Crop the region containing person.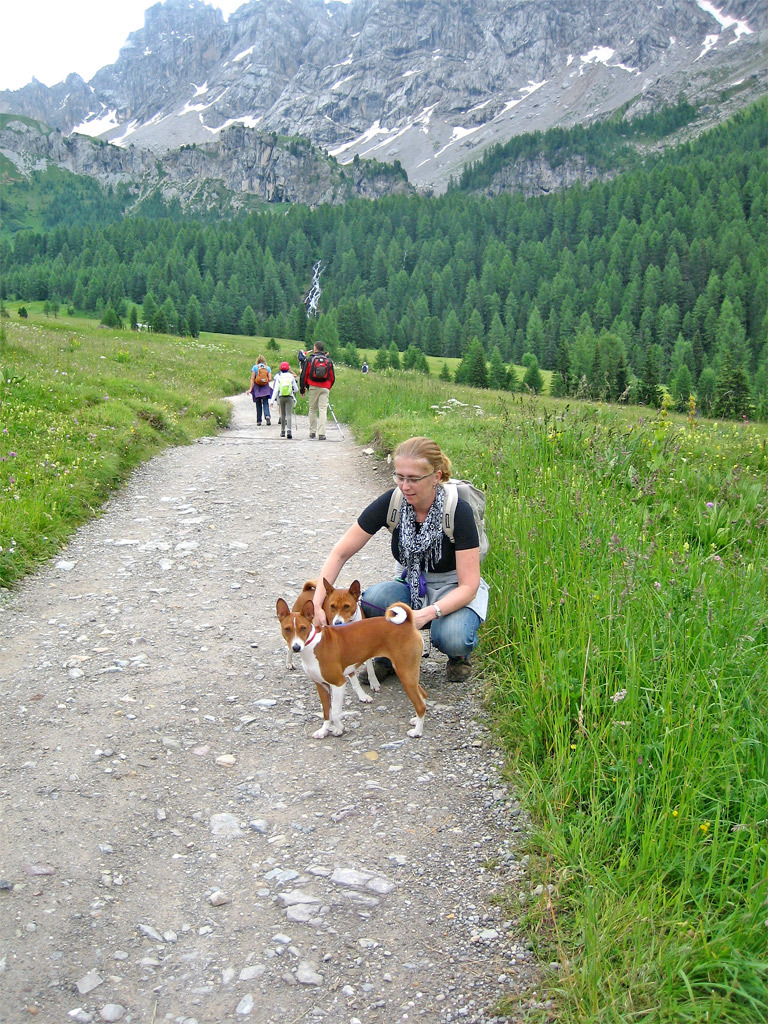
Crop region: l=246, t=358, r=268, b=418.
